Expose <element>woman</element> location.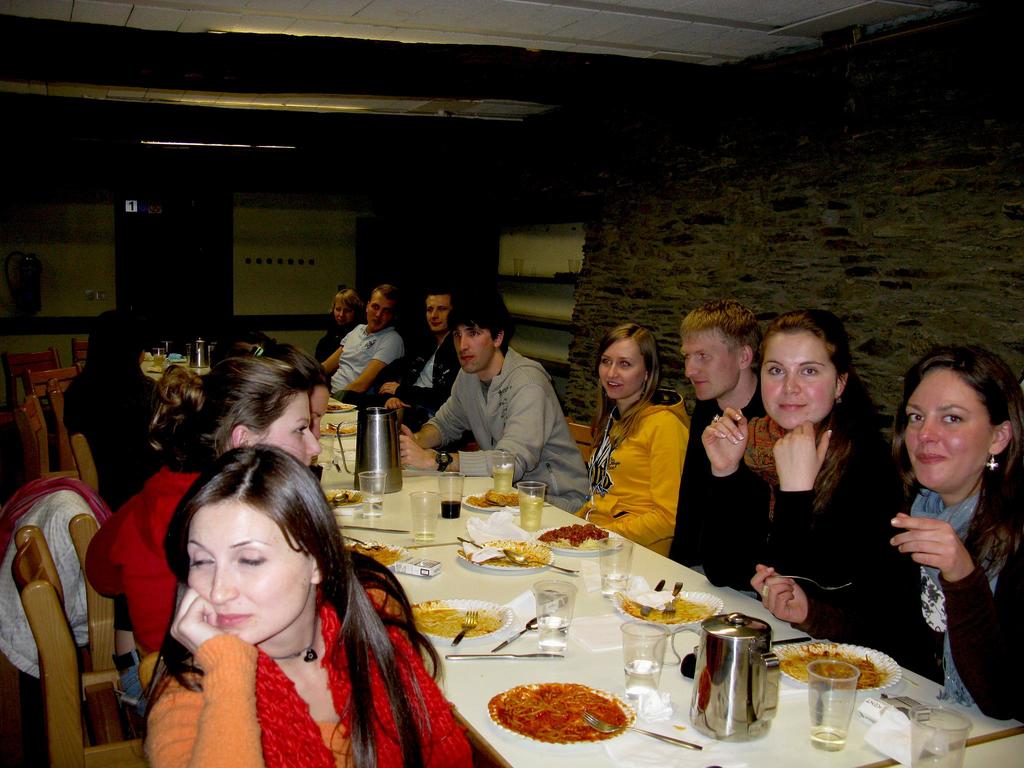
Exposed at Rect(313, 283, 365, 362).
